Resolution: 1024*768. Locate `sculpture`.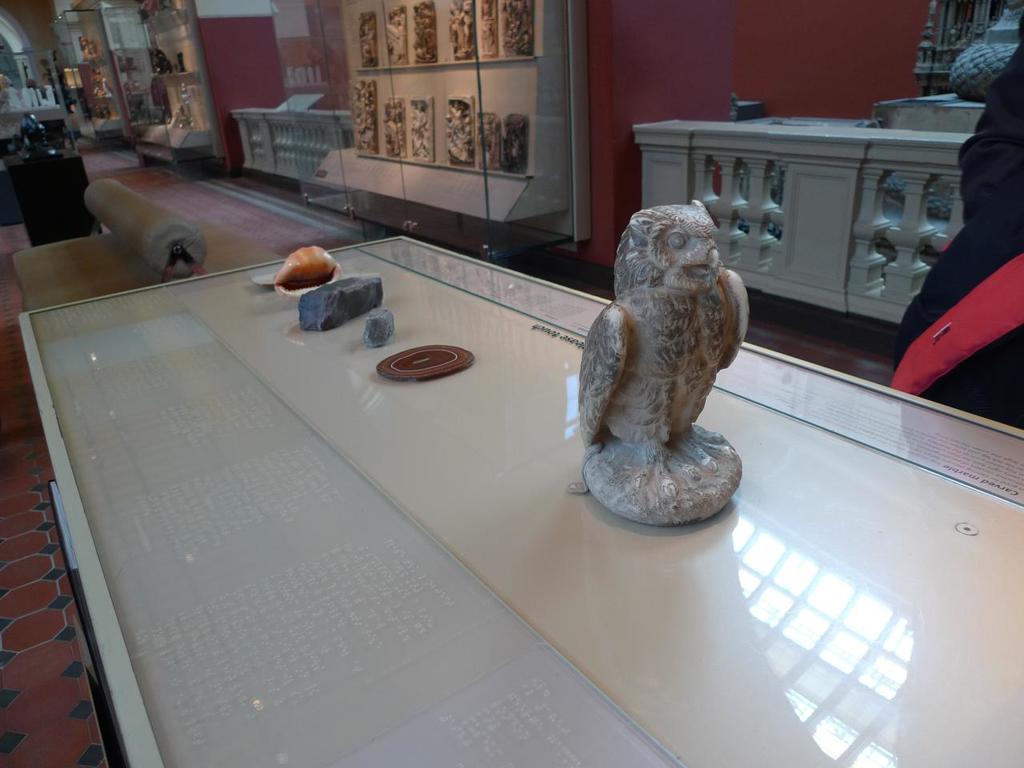
region(347, 76, 371, 154).
